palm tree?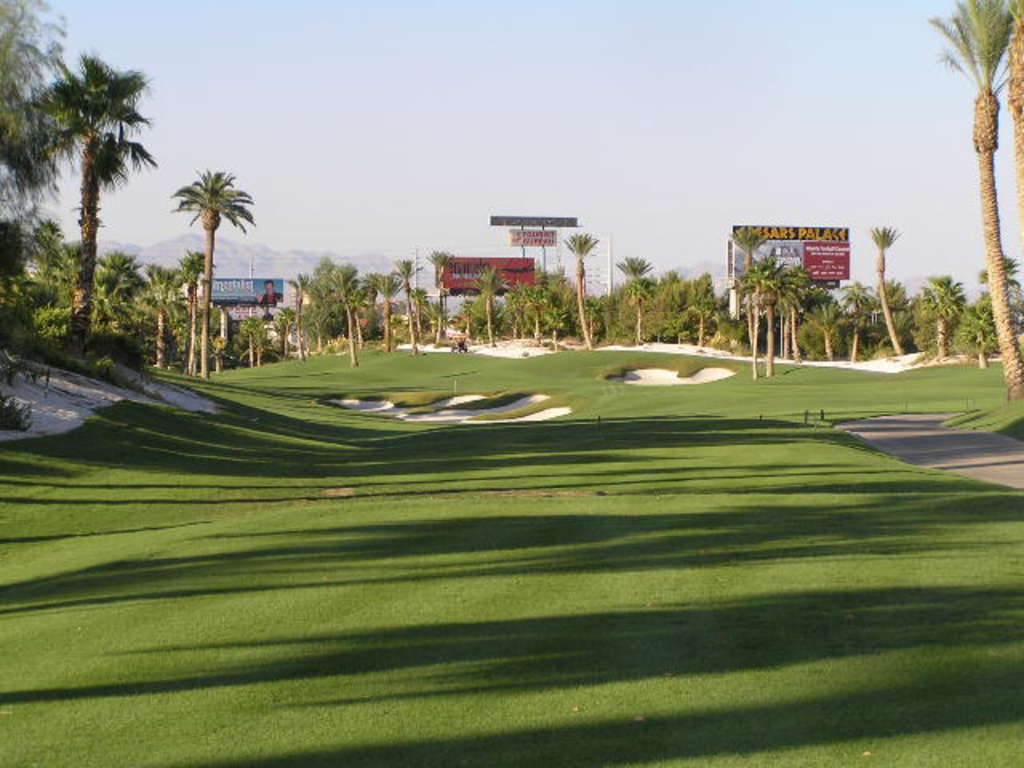
crop(962, 0, 1019, 333)
